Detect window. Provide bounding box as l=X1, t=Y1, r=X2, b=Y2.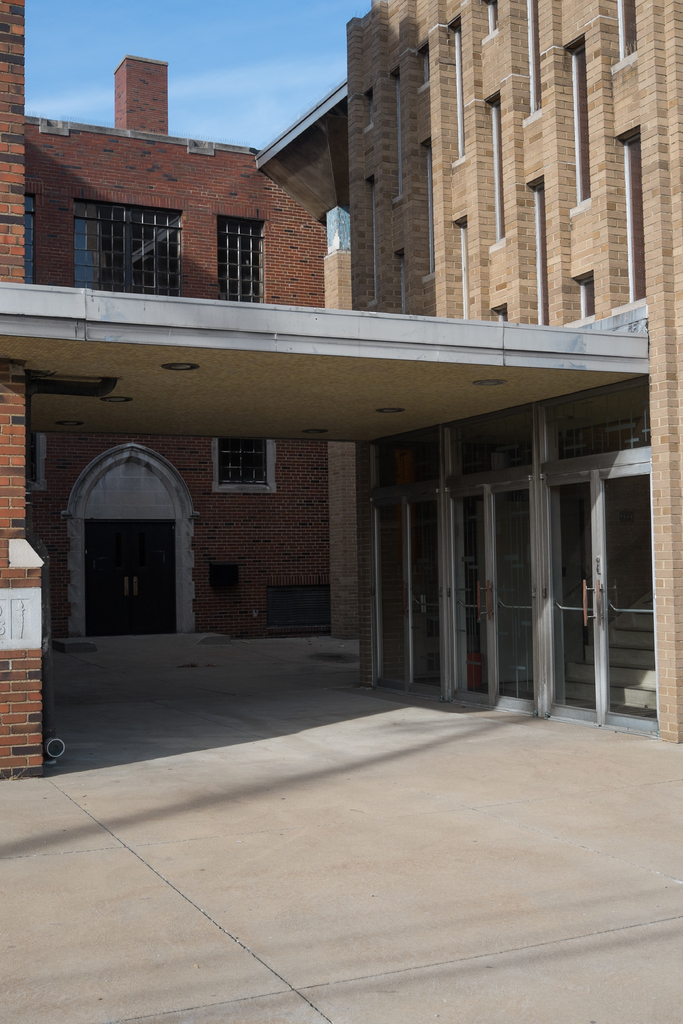
l=199, t=428, r=282, b=491.
